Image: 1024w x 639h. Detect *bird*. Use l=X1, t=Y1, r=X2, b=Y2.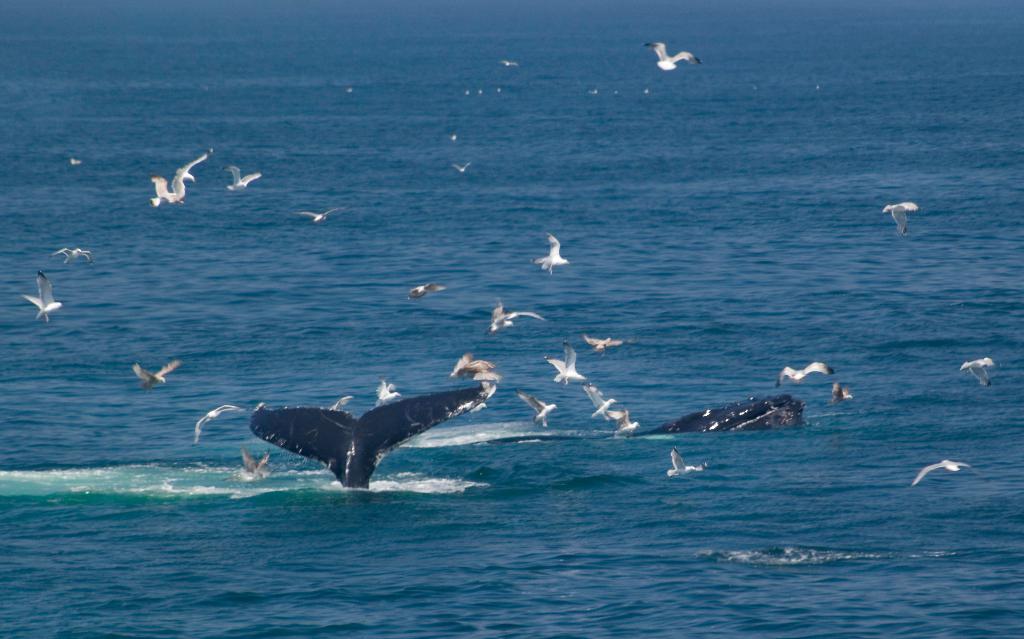
l=525, t=396, r=556, b=433.
